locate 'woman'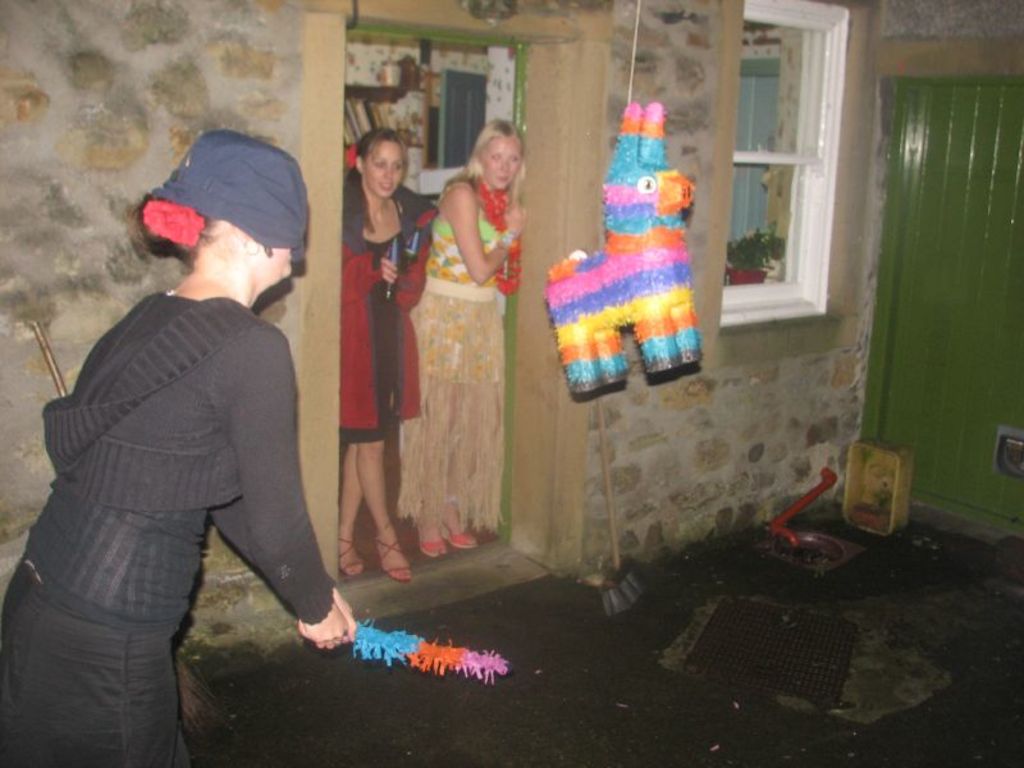
<region>0, 127, 365, 767</region>
